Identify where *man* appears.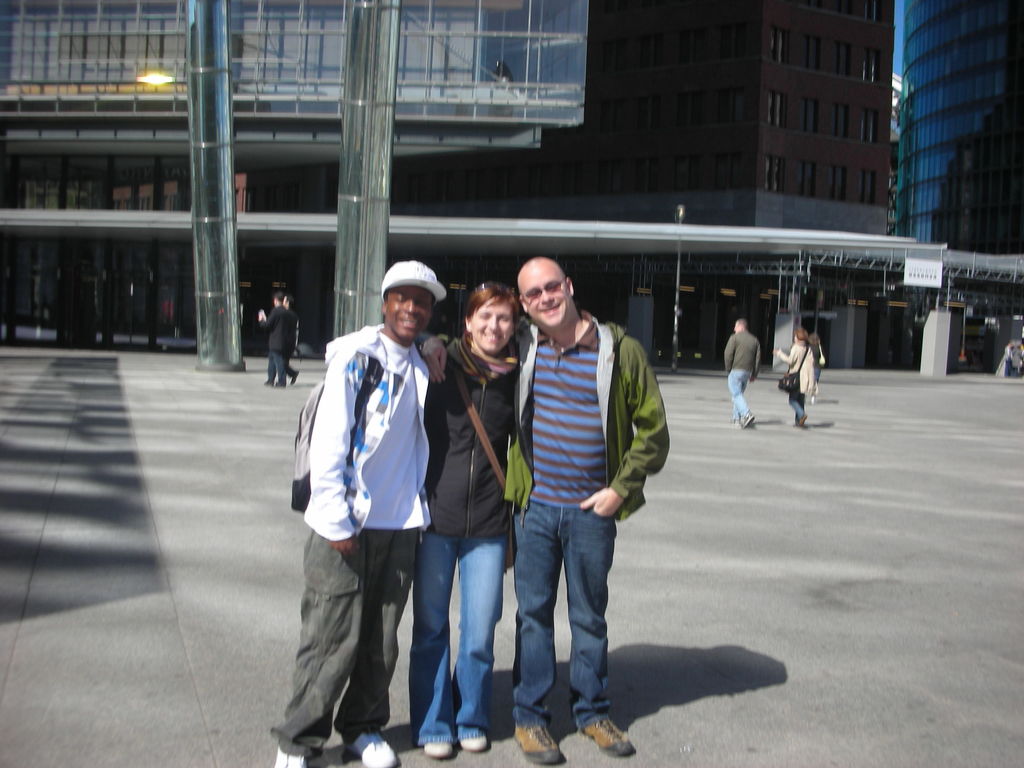
Appears at <region>420, 259, 669, 767</region>.
